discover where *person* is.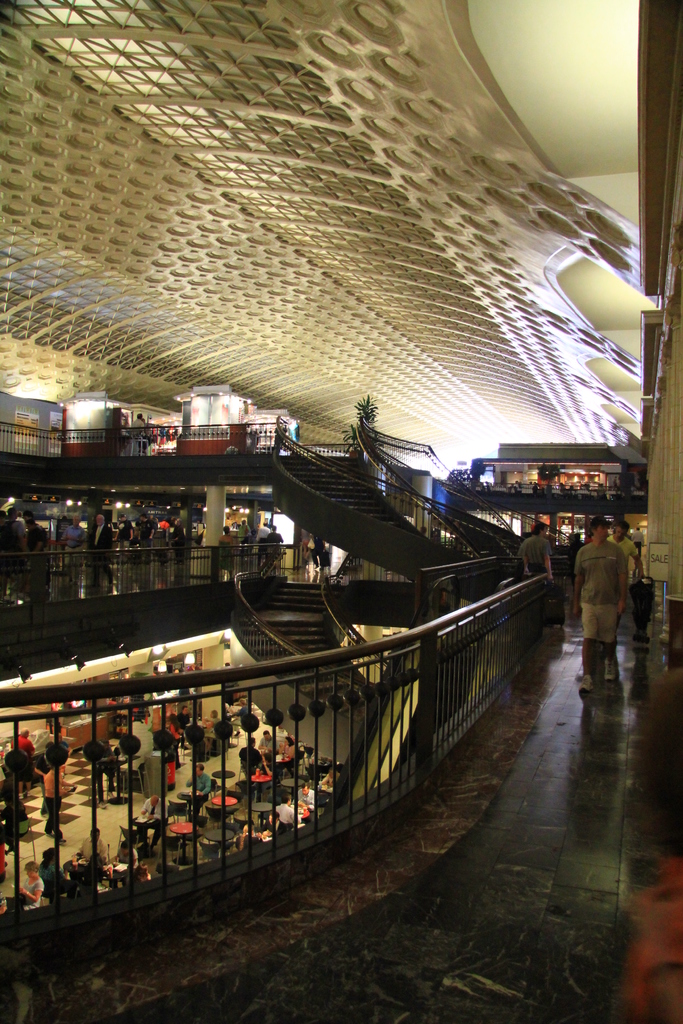
Discovered at [left=93, top=512, right=110, bottom=575].
